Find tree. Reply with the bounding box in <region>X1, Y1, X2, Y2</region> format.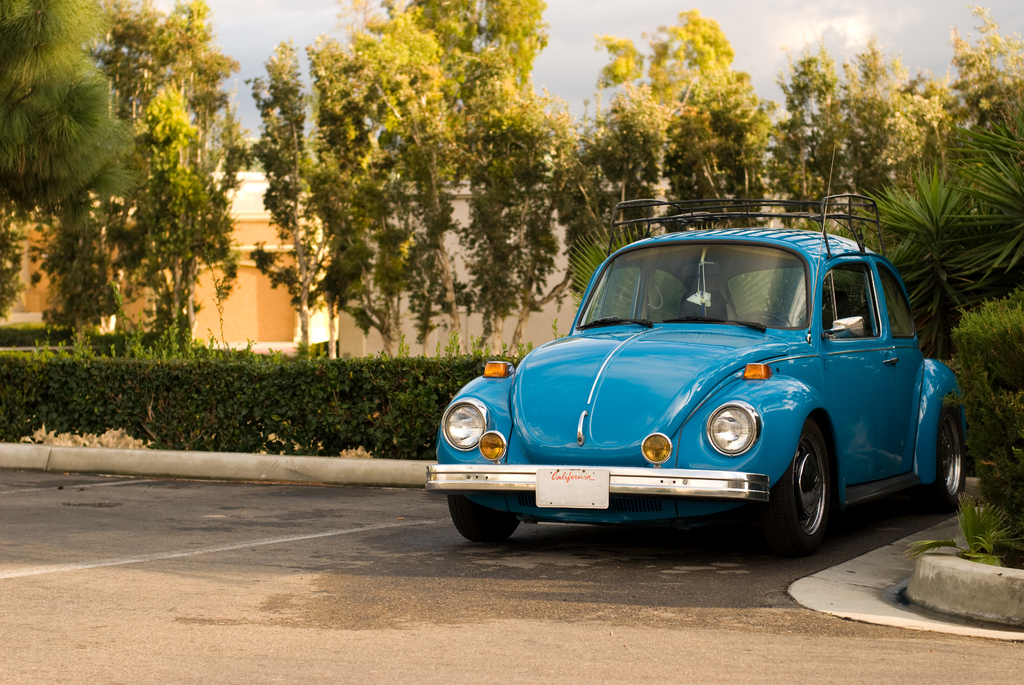
<region>29, 20, 250, 399</region>.
